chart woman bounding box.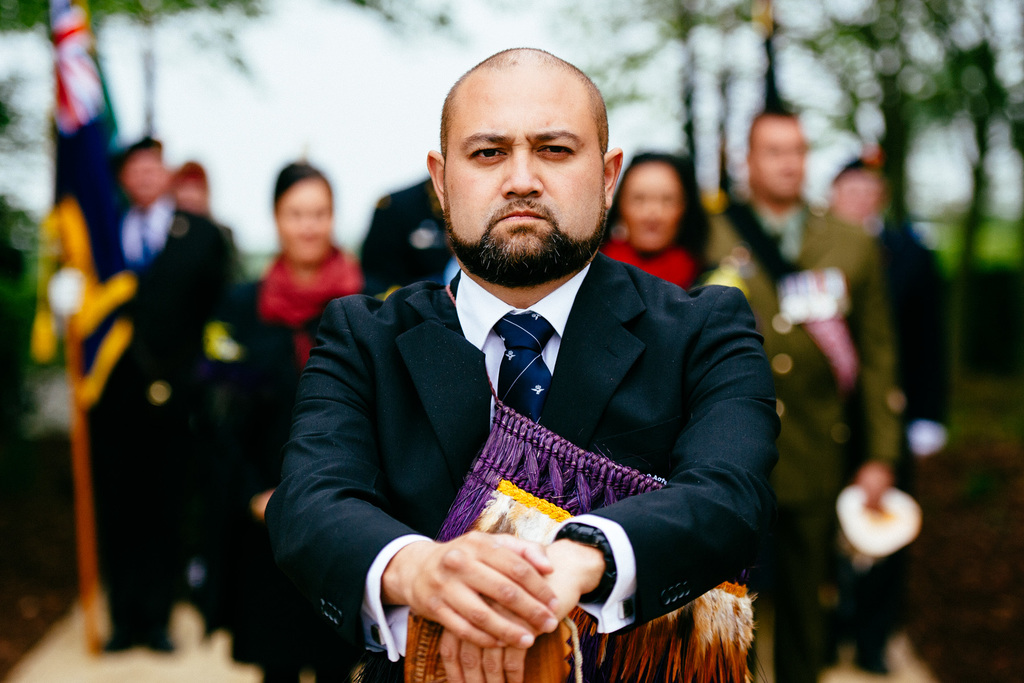
Charted: 230, 154, 372, 682.
